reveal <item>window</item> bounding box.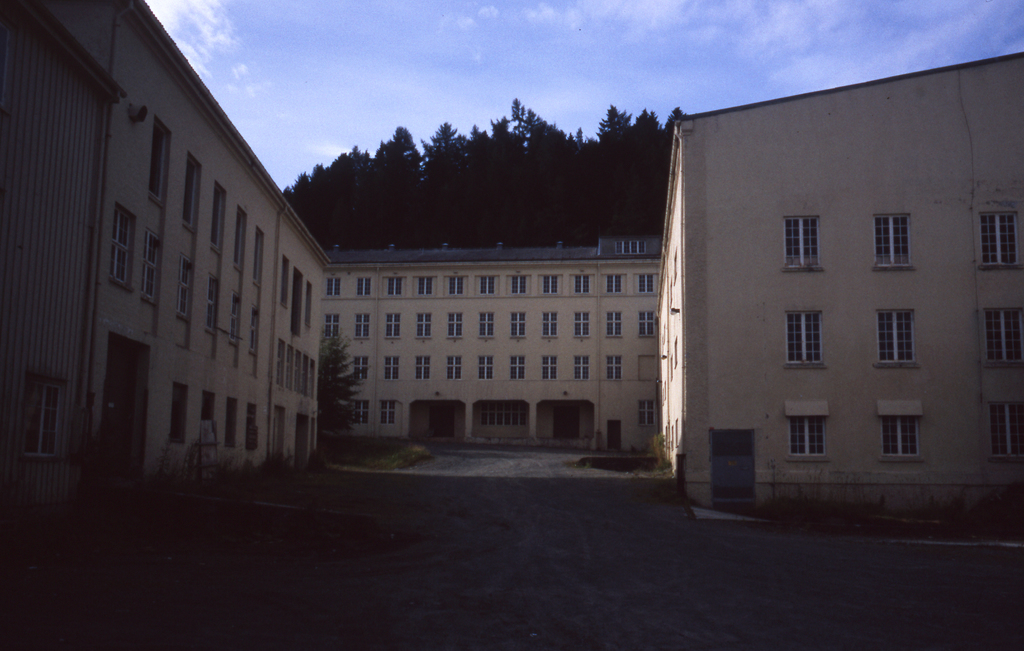
Revealed: locate(576, 273, 591, 293).
